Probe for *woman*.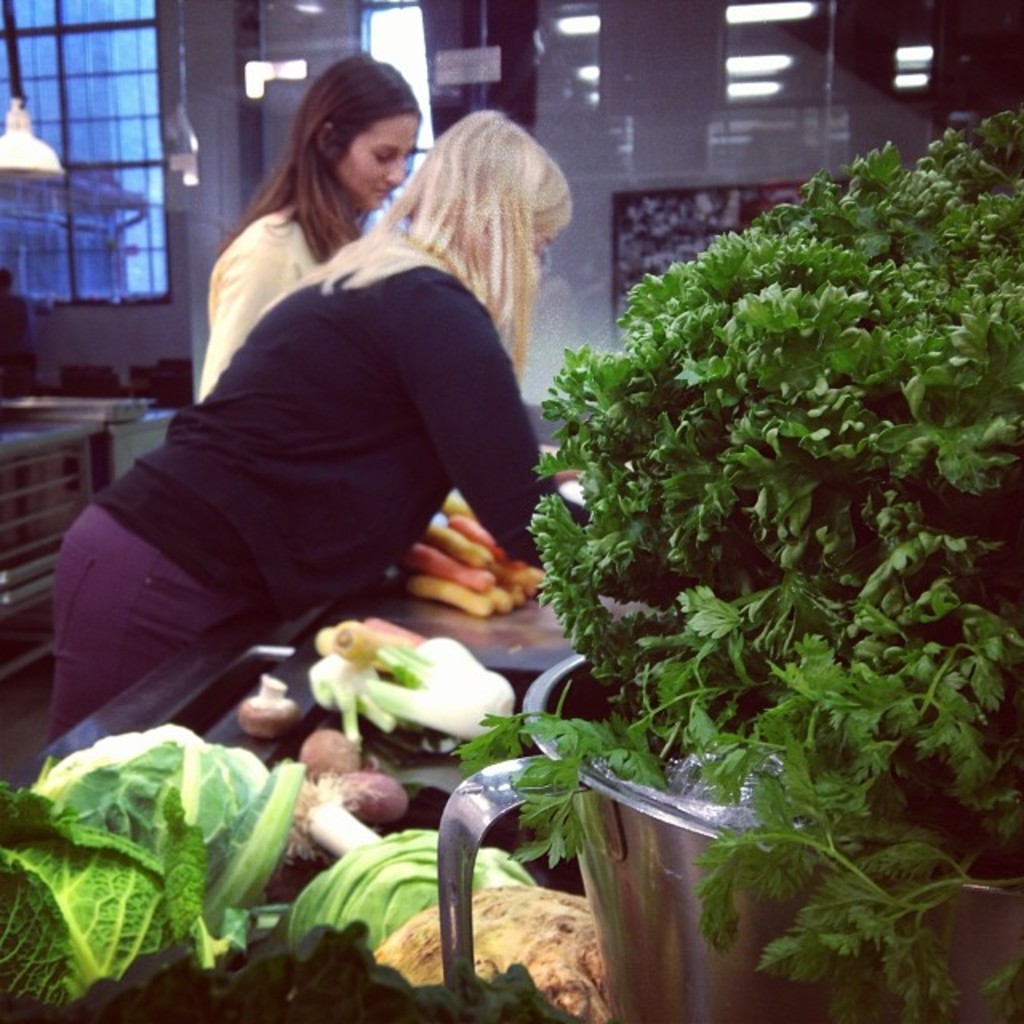
Probe result: bbox(198, 48, 422, 406).
